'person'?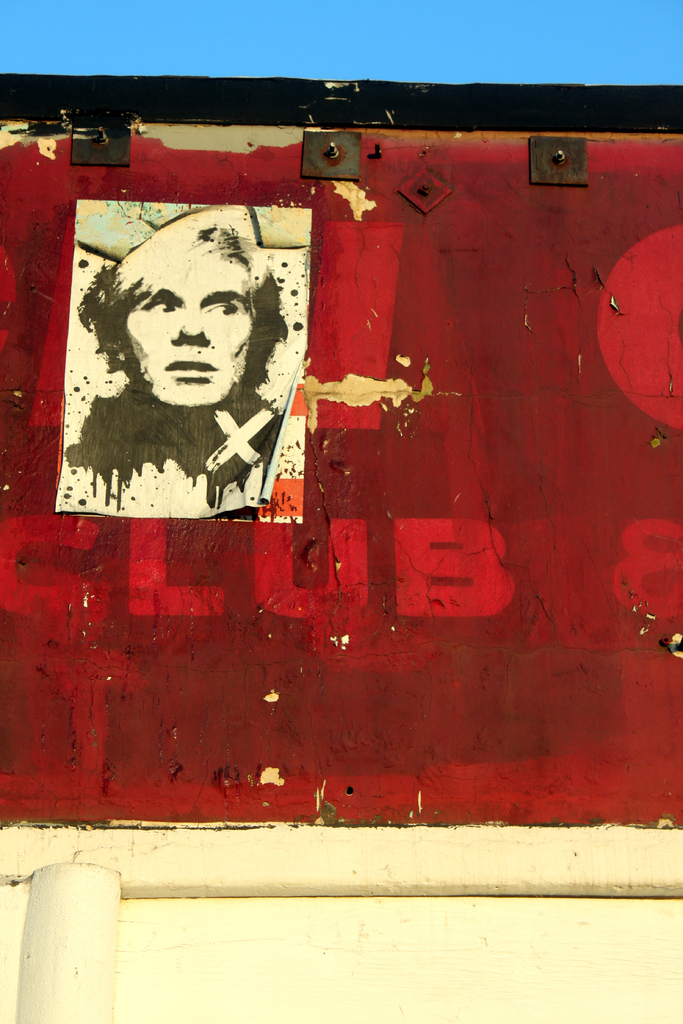
51, 209, 324, 558
